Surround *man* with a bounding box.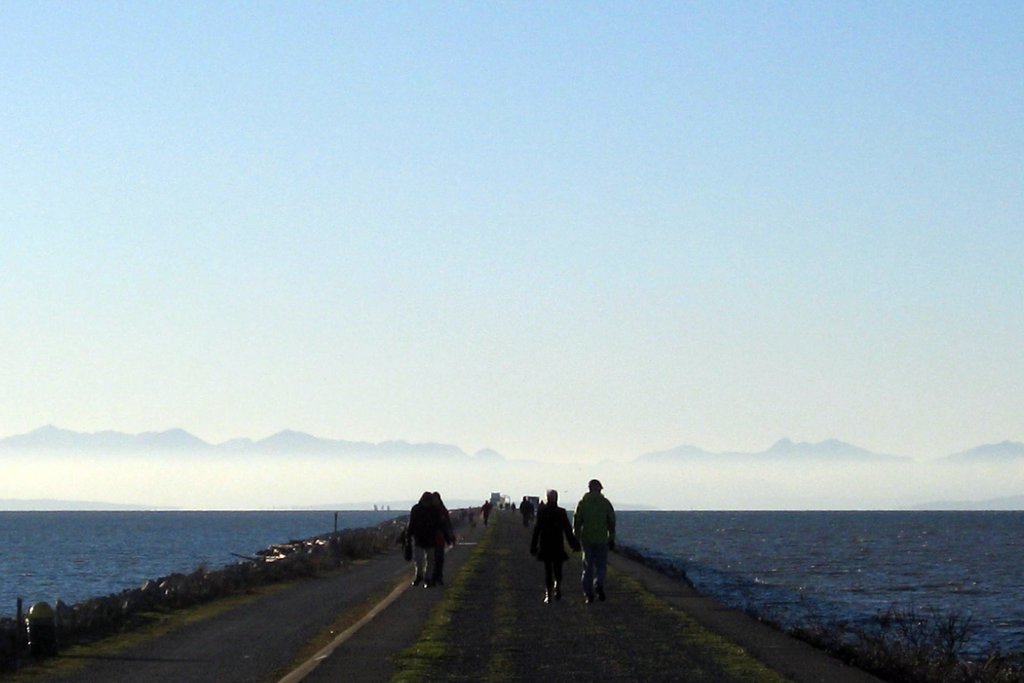
{"x1": 568, "y1": 490, "x2": 623, "y2": 604}.
